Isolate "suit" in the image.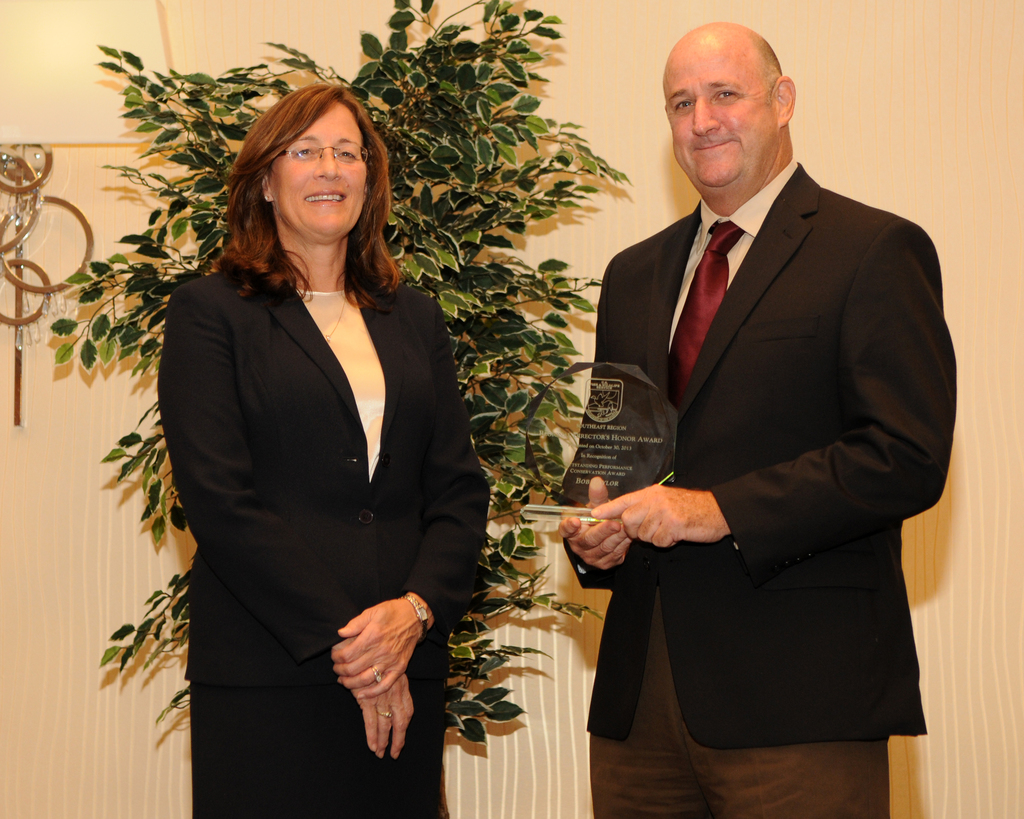
Isolated region: (152, 267, 486, 688).
